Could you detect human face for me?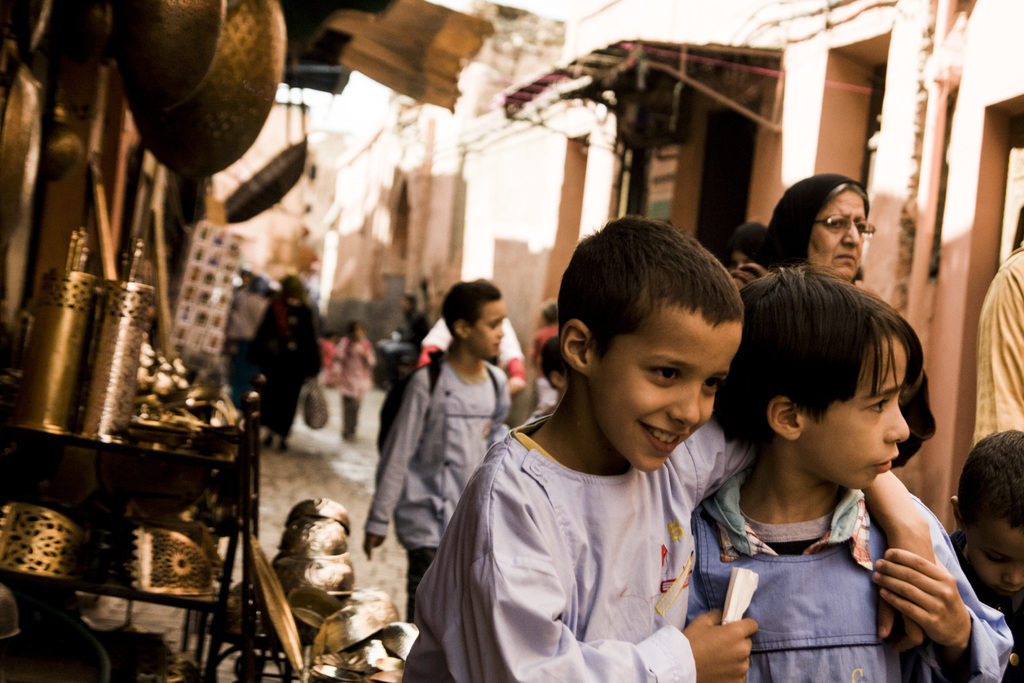
Detection result: 811:199:871:281.
